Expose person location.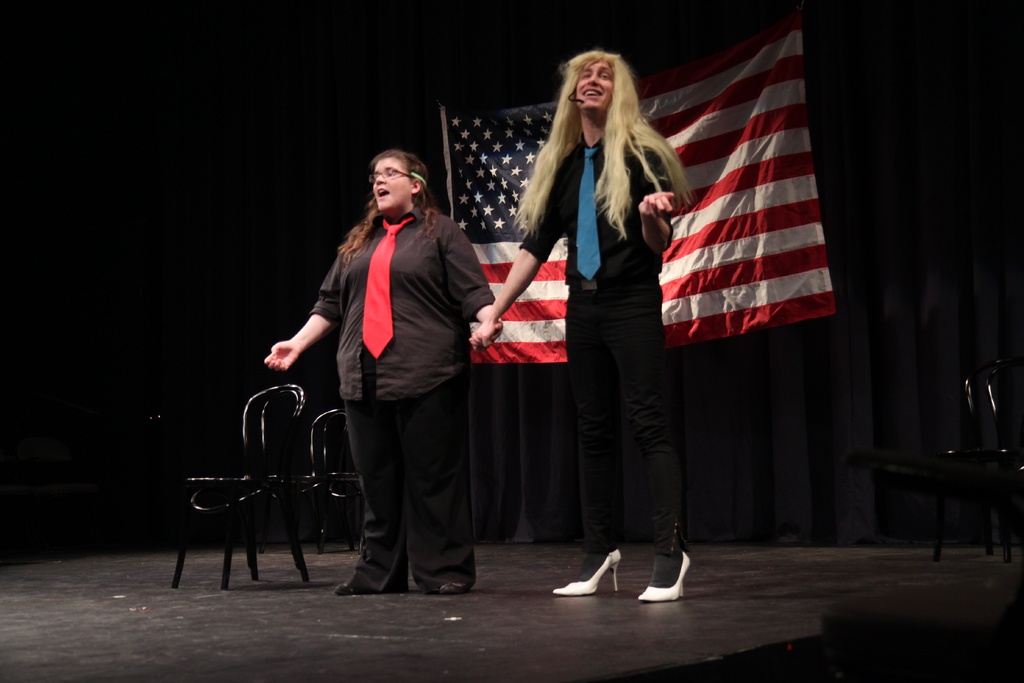
Exposed at rect(273, 136, 495, 602).
